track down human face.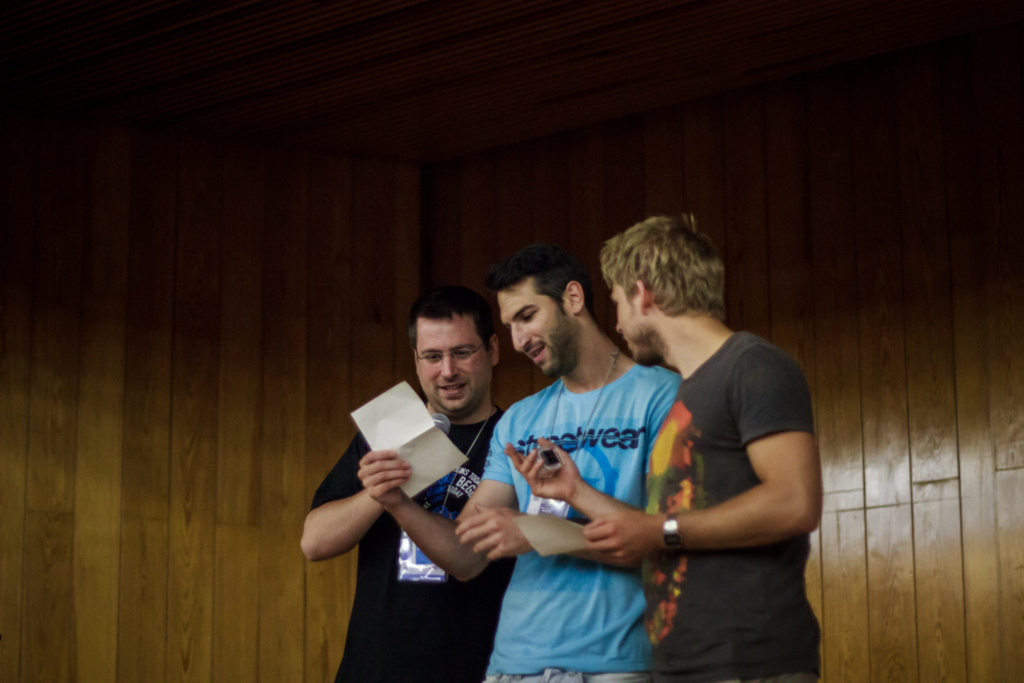
Tracked to 608,283,642,357.
